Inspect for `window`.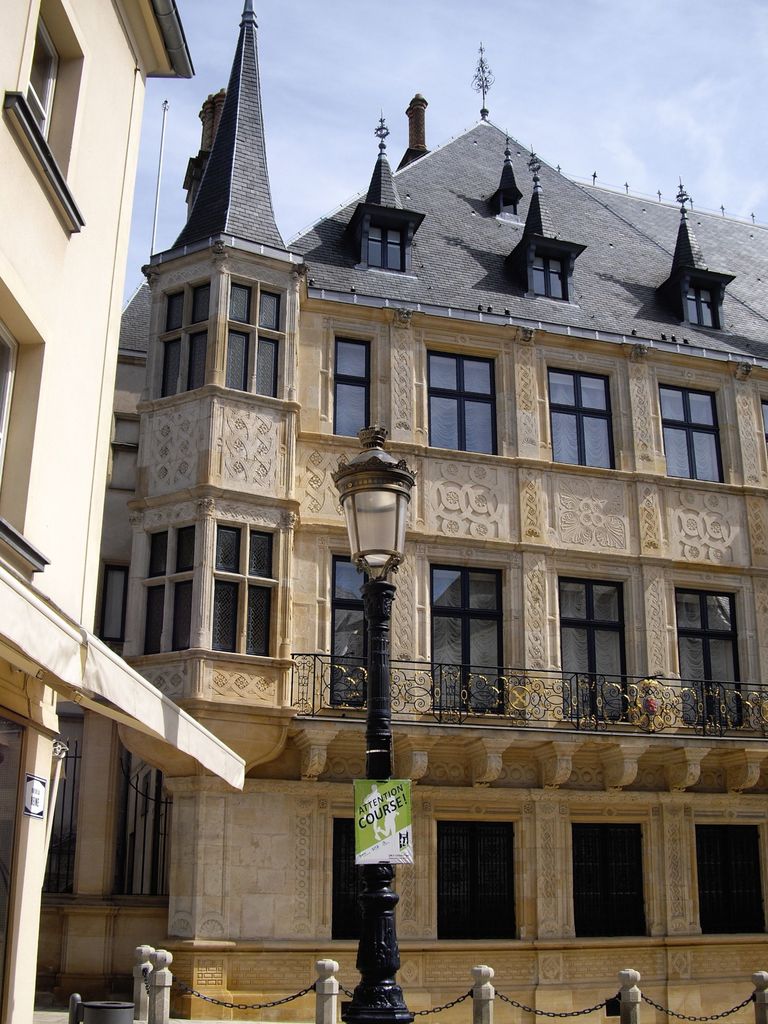
Inspection: crop(678, 640, 744, 722).
